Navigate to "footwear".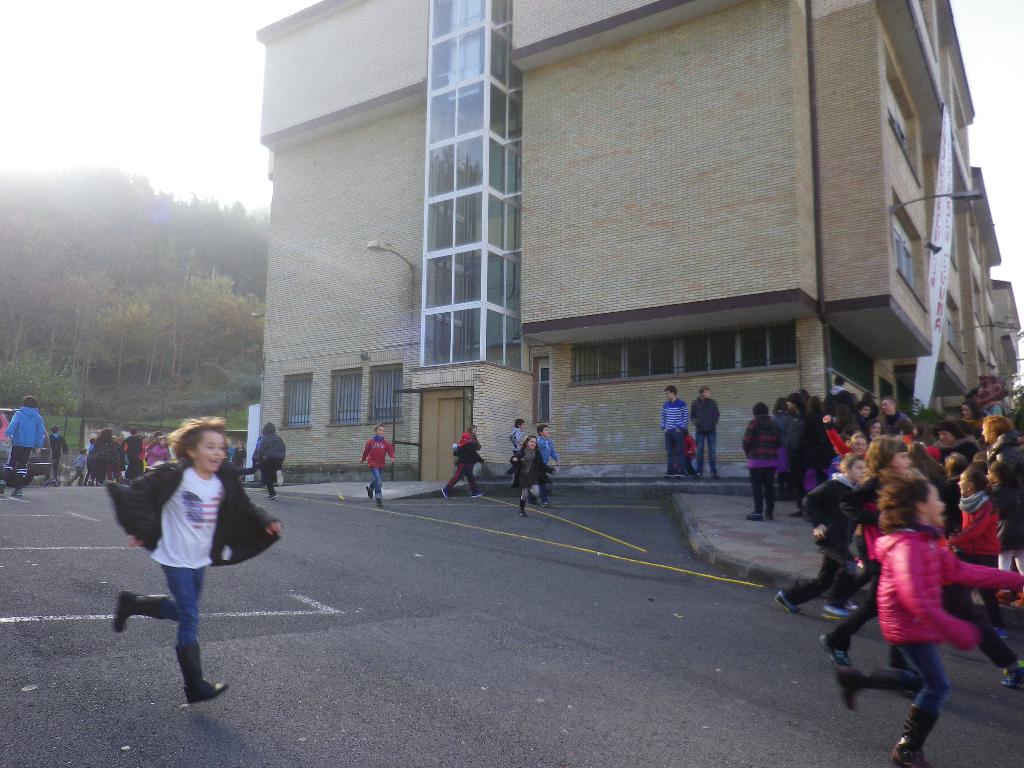
Navigation target: (991, 627, 1004, 636).
